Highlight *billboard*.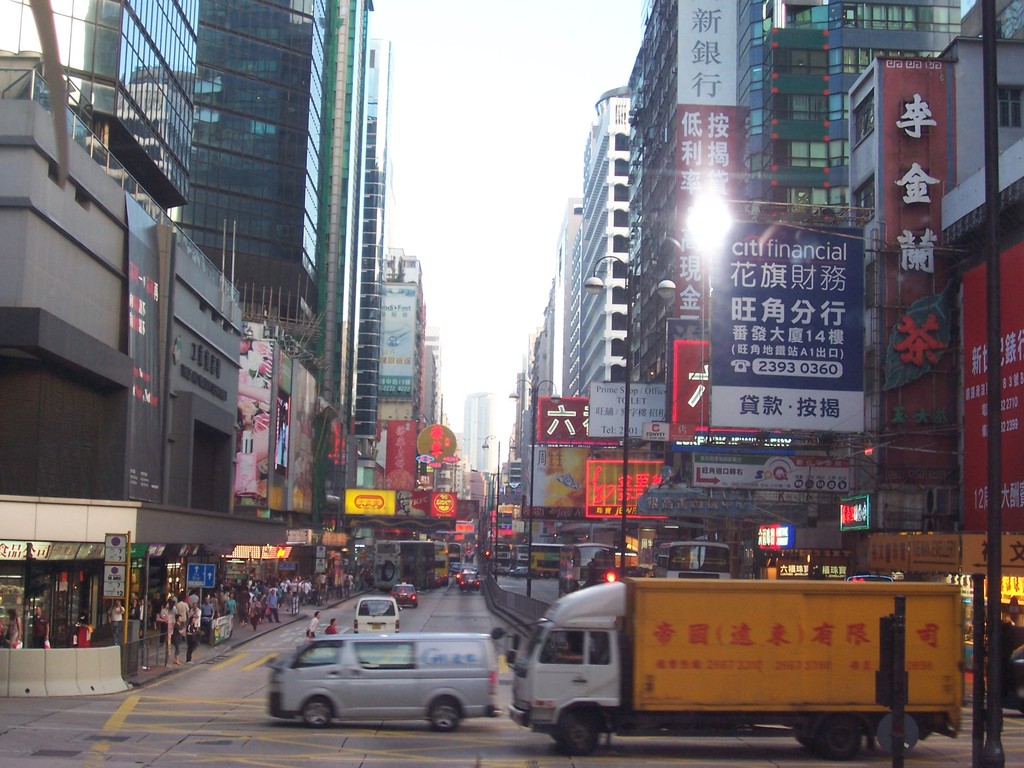
Highlighted region: <box>756,522,793,555</box>.
